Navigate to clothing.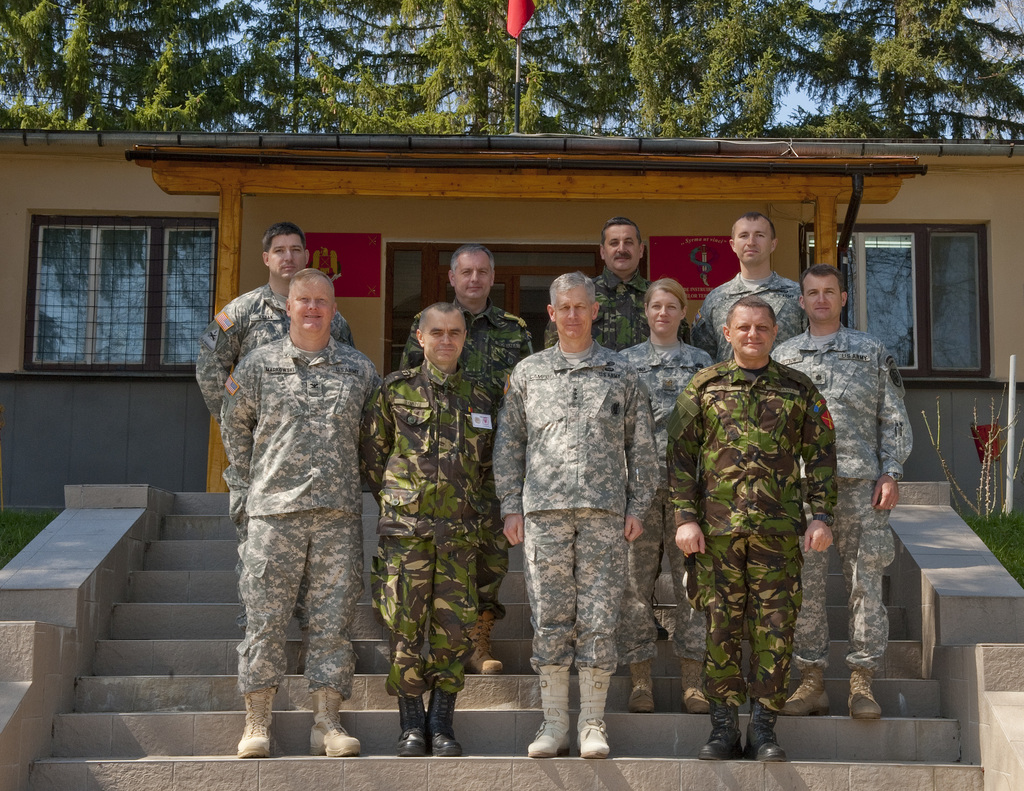
Navigation target: {"left": 221, "top": 330, "right": 381, "bottom": 692}.
